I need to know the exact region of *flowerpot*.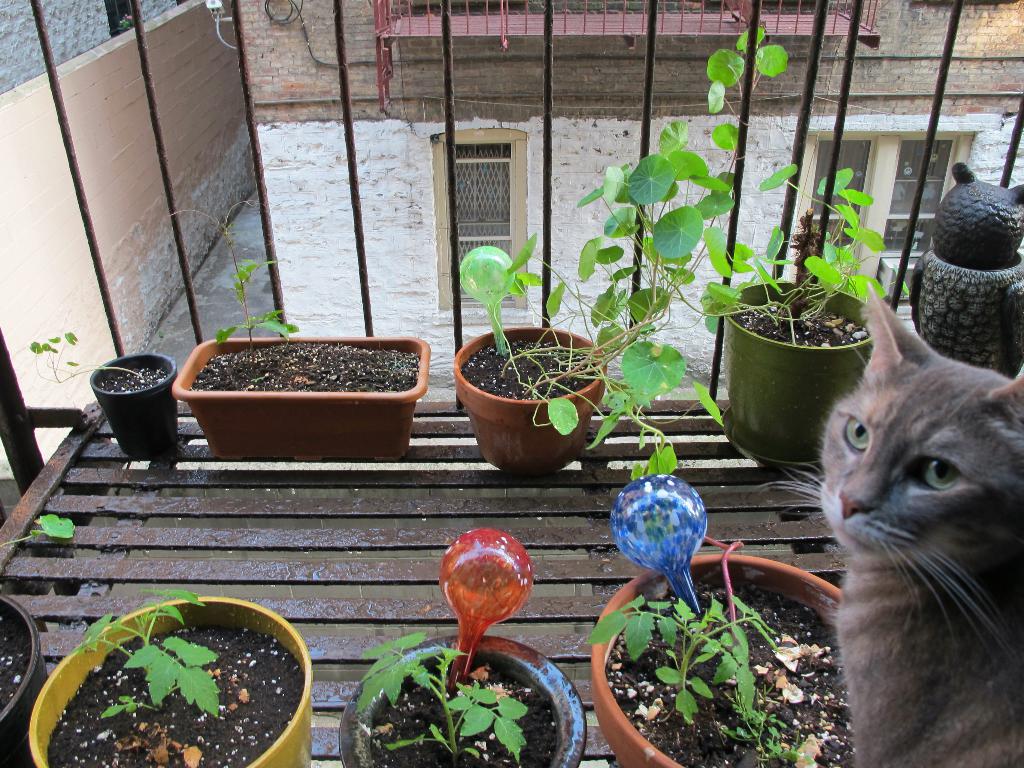
Region: box=[173, 335, 420, 458].
